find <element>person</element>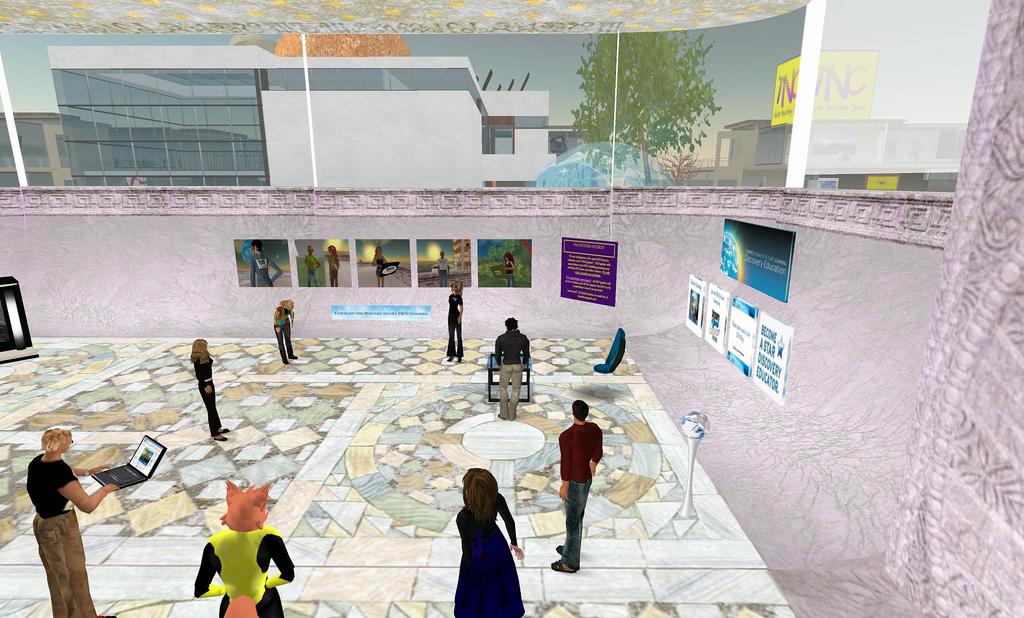
{"left": 494, "top": 316, "right": 532, "bottom": 418}
